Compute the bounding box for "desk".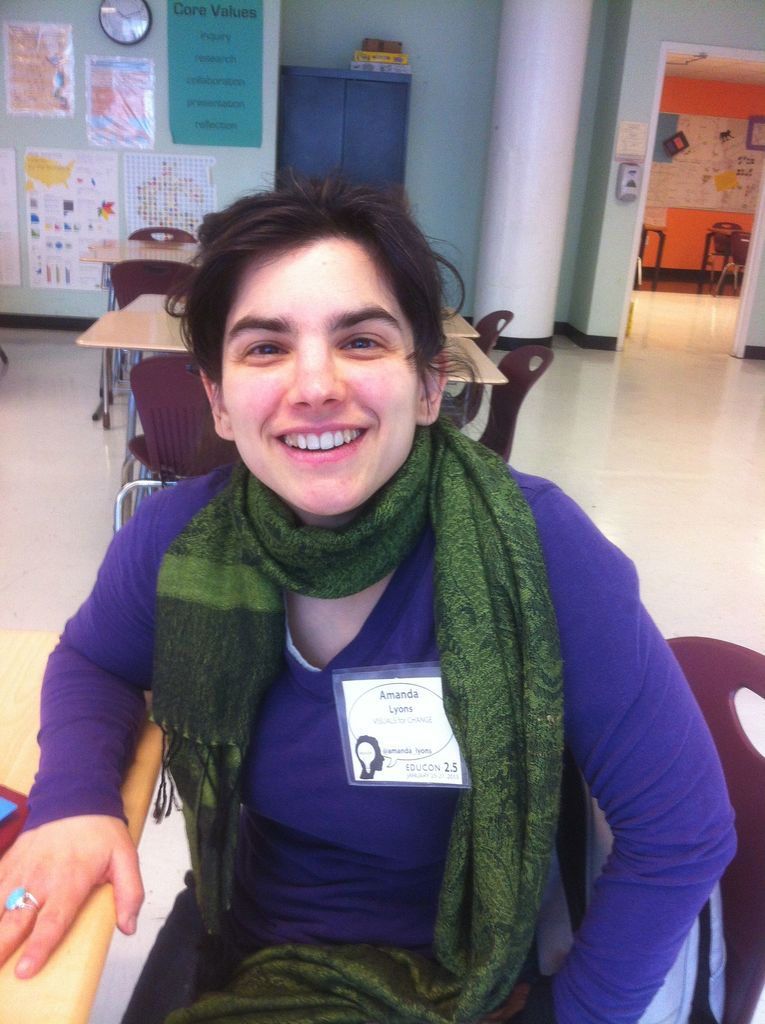
0, 622, 181, 1023.
